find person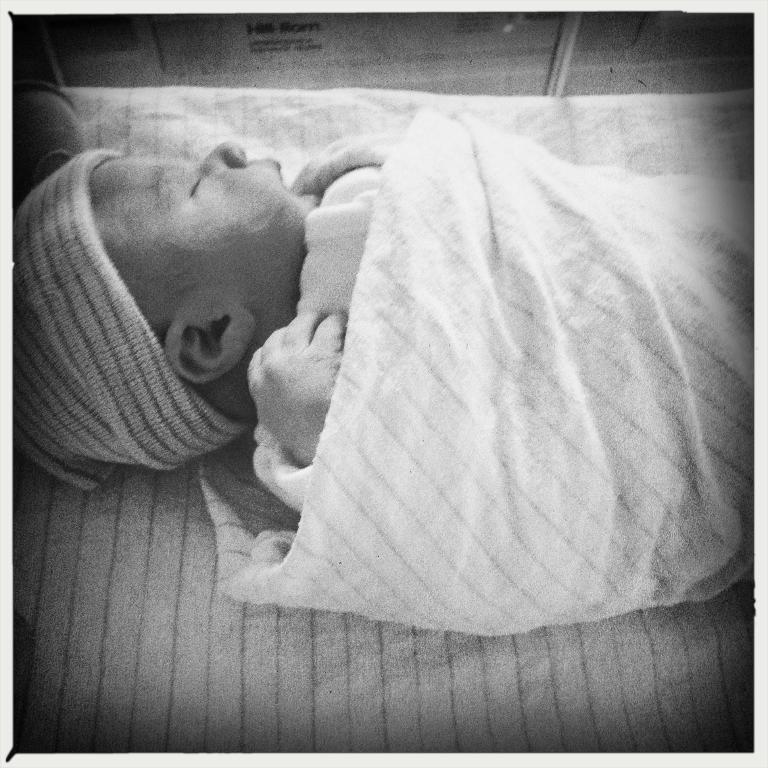
12 140 392 516
